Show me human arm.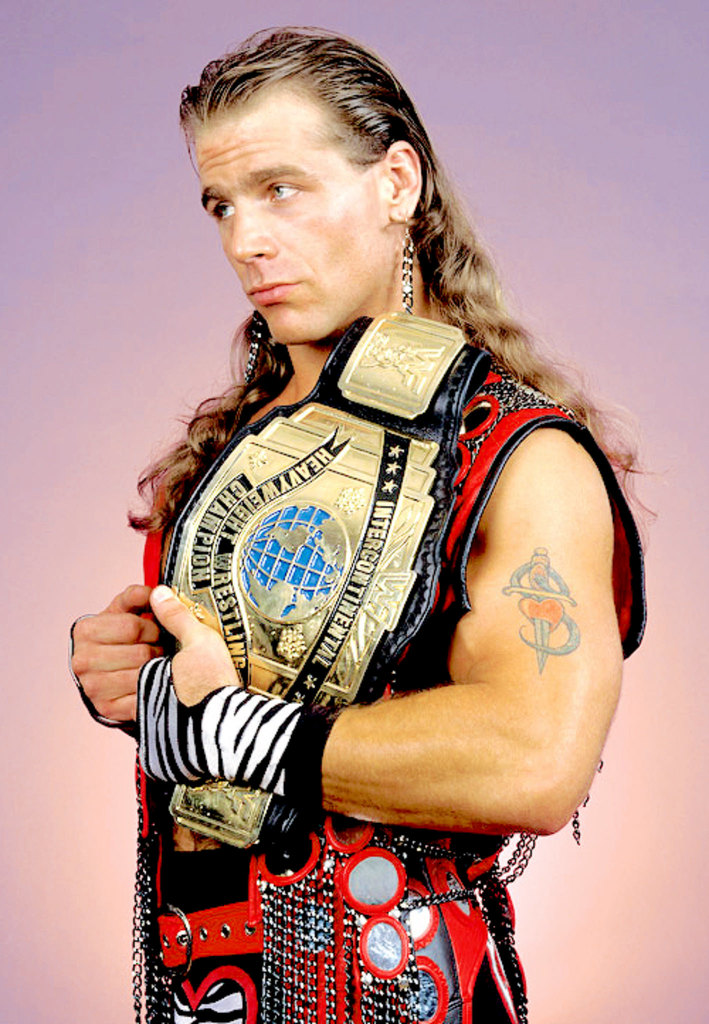
human arm is here: detection(399, 328, 615, 863).
